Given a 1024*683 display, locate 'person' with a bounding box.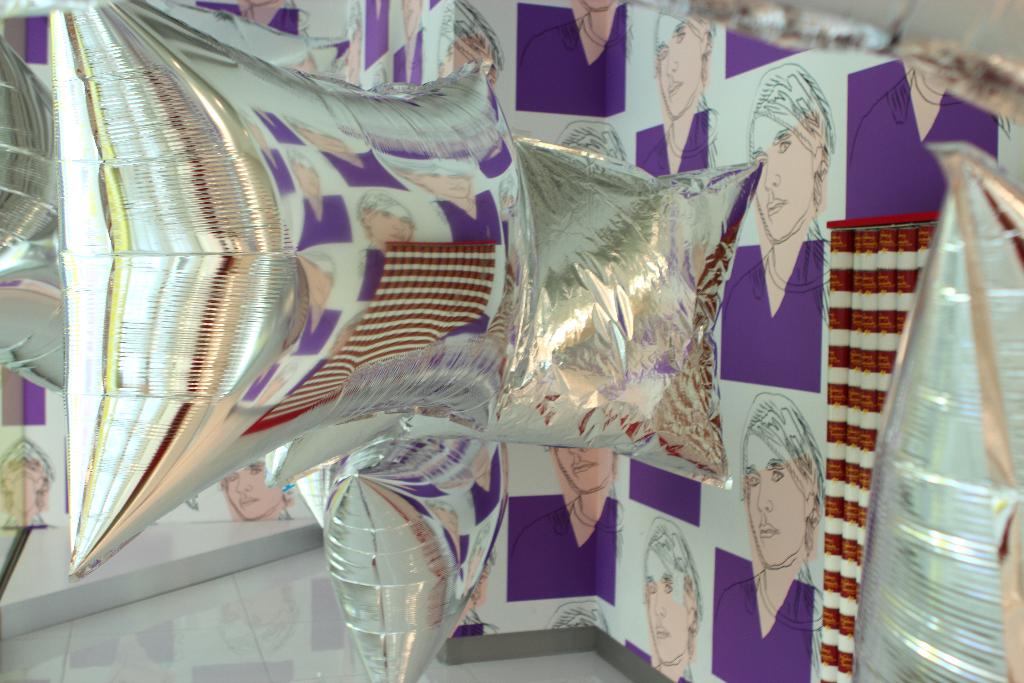
Located: left=716, top=58, right=842, bottom=390.
